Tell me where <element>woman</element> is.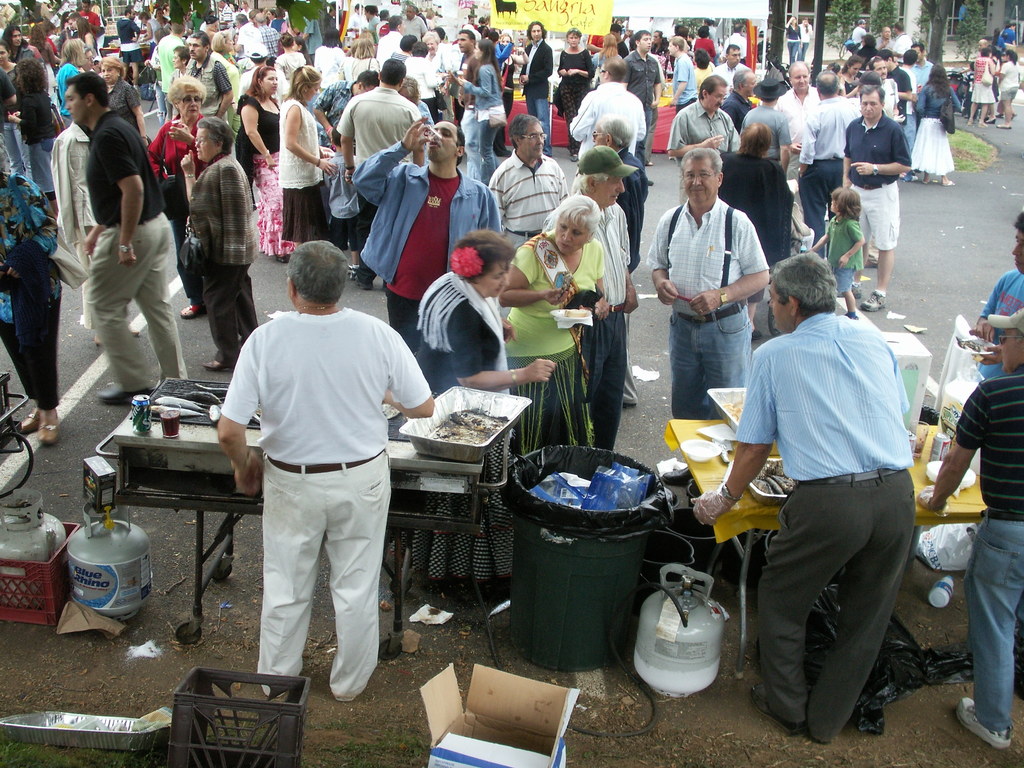
<element>woman</element> is at BBox(692, 47, 718, 88).
